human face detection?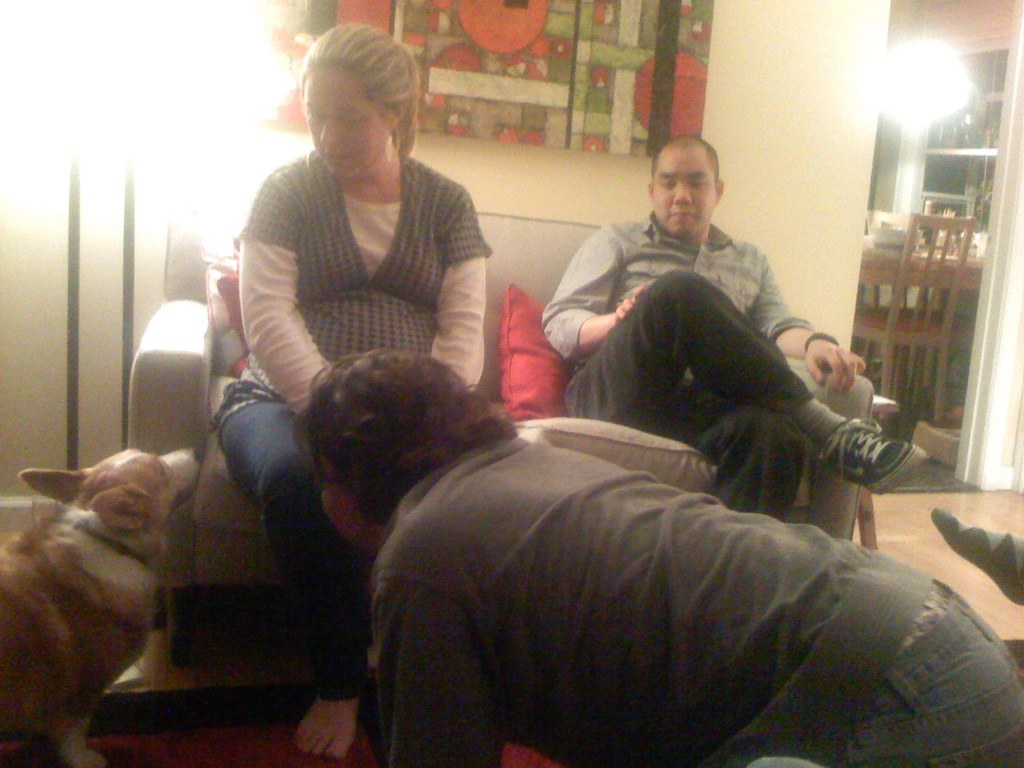
{"left": 653, "top": 156, "right": 715, "bottom": 238}
